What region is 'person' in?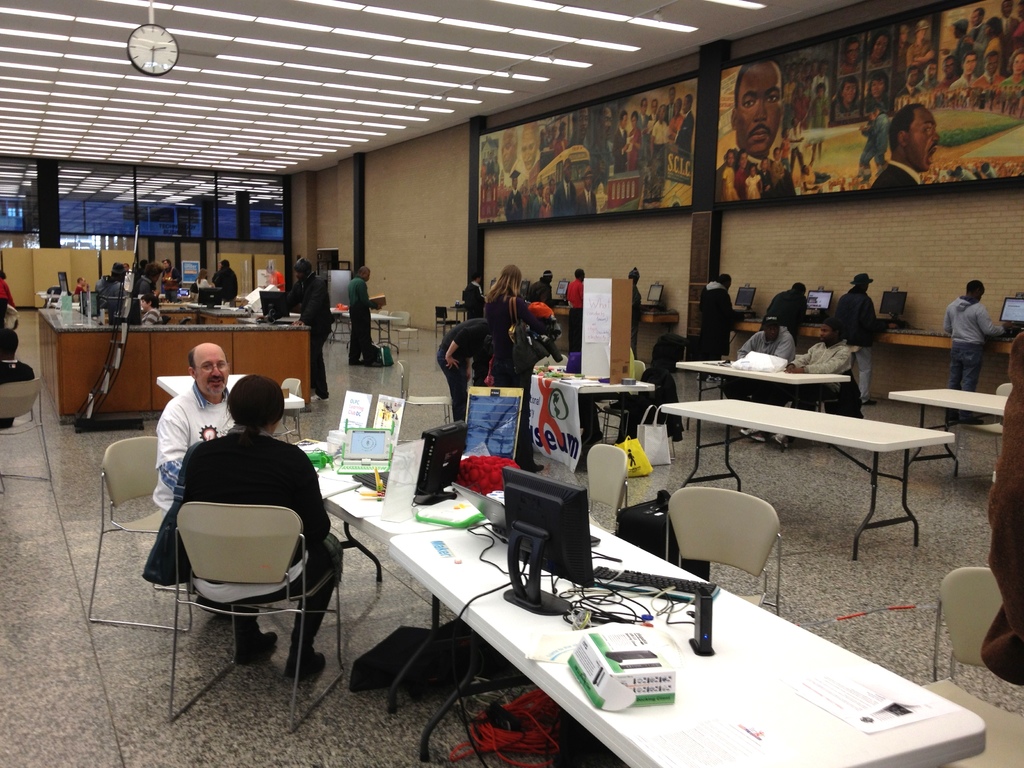
[left=436, top=302, right=500, bottom=429].
